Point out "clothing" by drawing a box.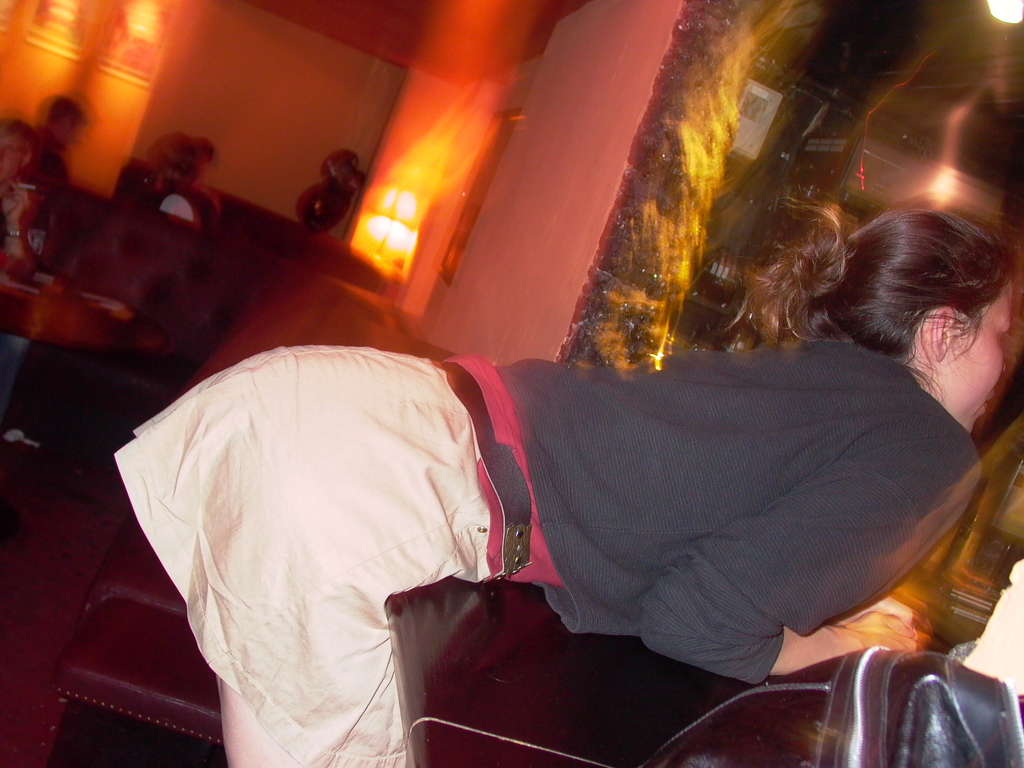
(147,295,984,714).
